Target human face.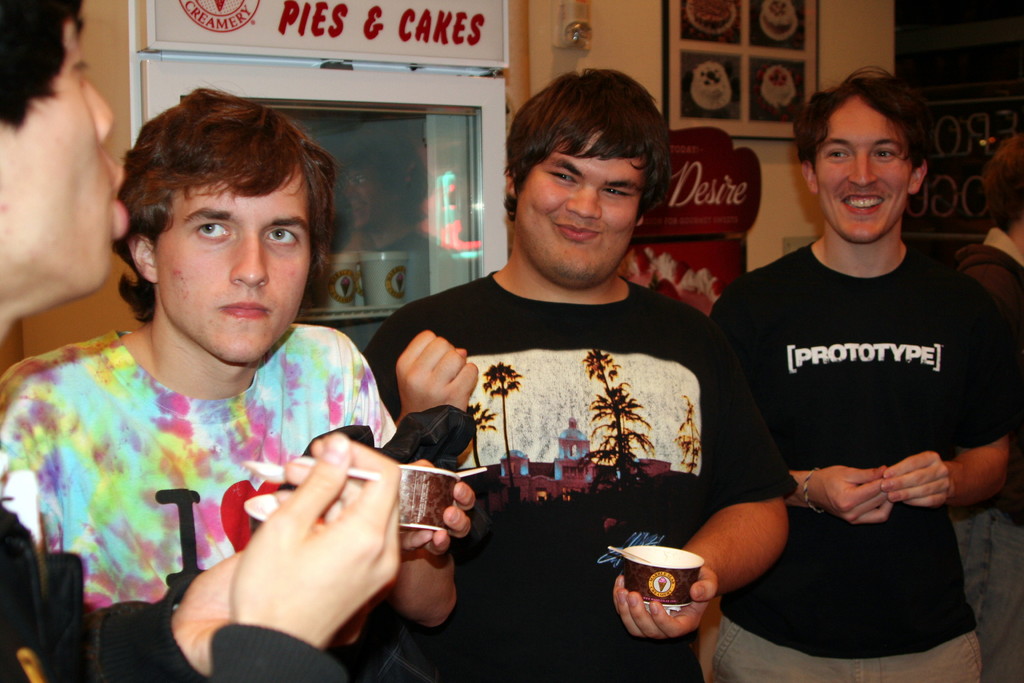
Target region: BBox(161, 163, 309, 357).
